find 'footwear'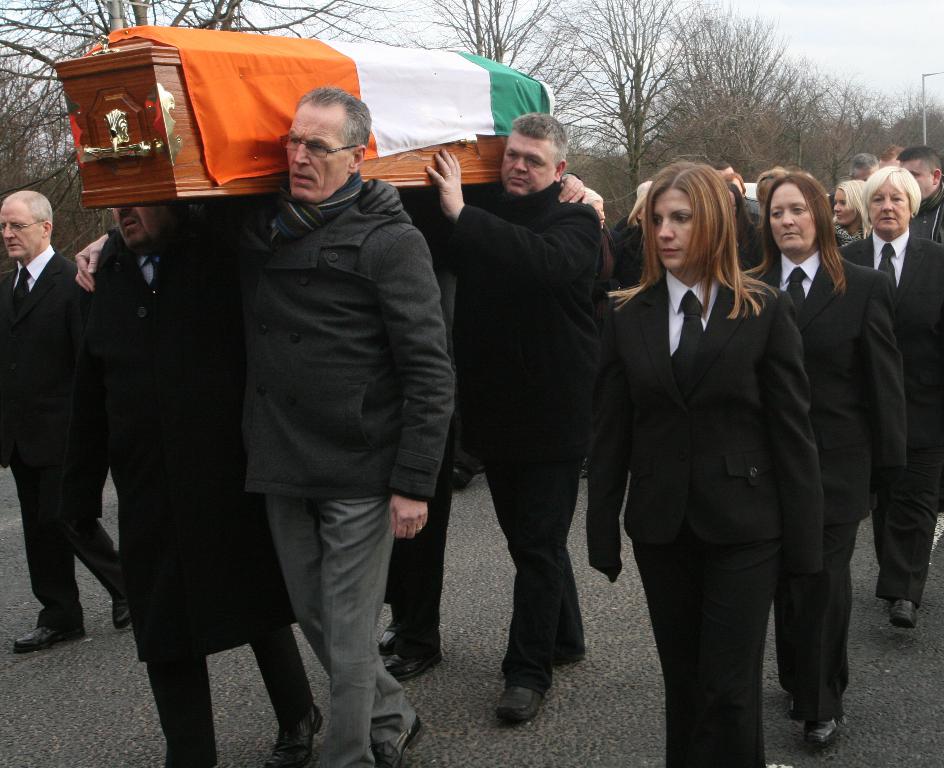
bbox=[99, 590, 139, 628]
